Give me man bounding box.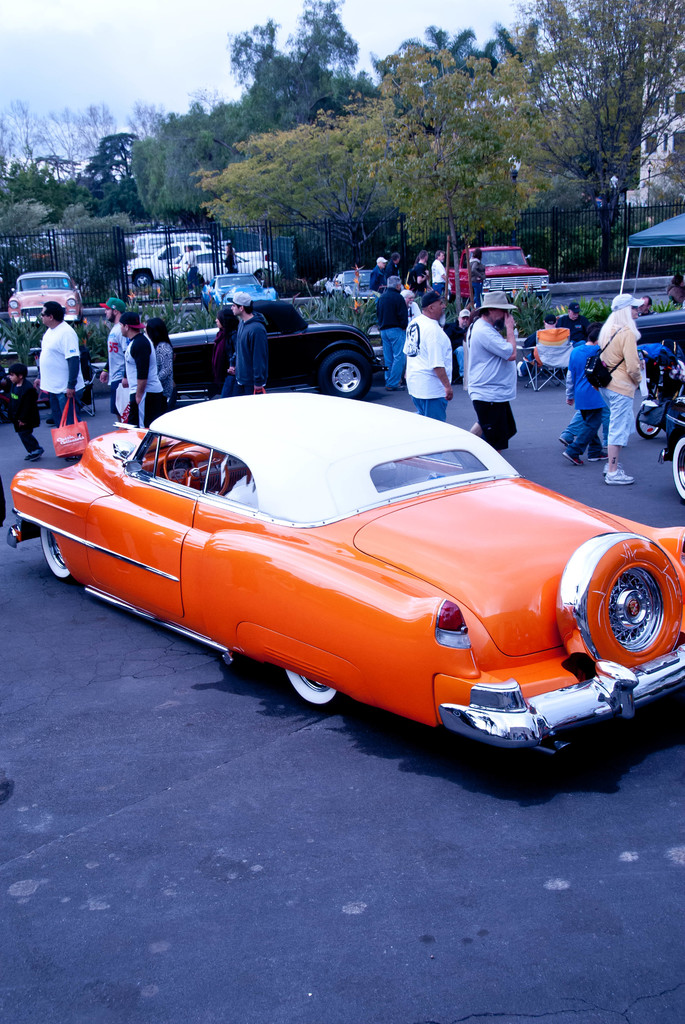
466/290/519/454.
